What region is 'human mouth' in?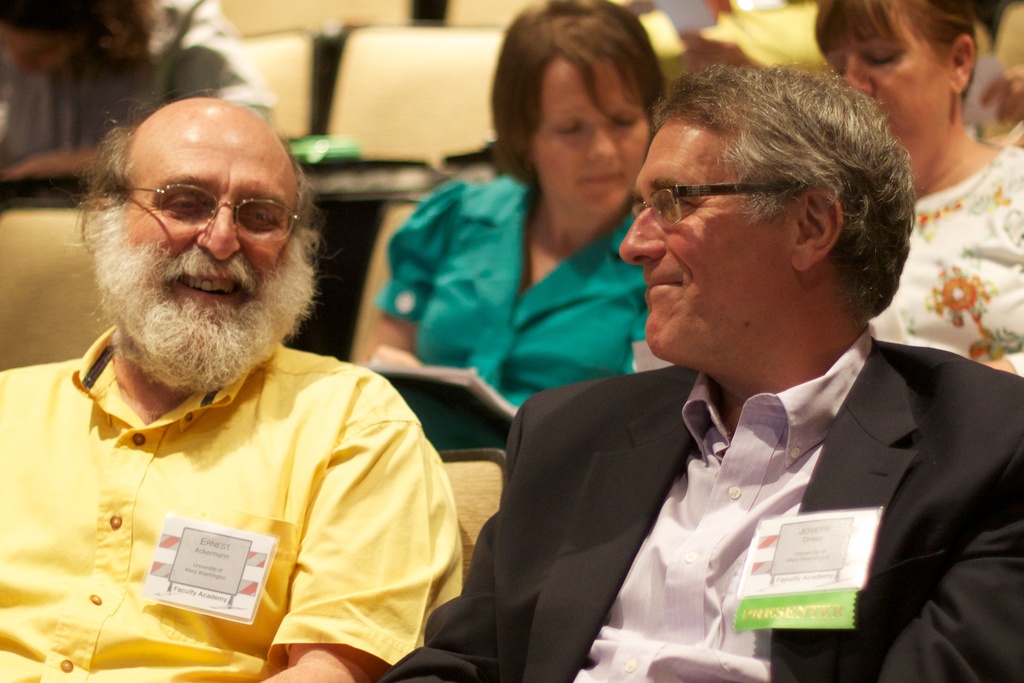
select_region(583, 169, 623, 192).
